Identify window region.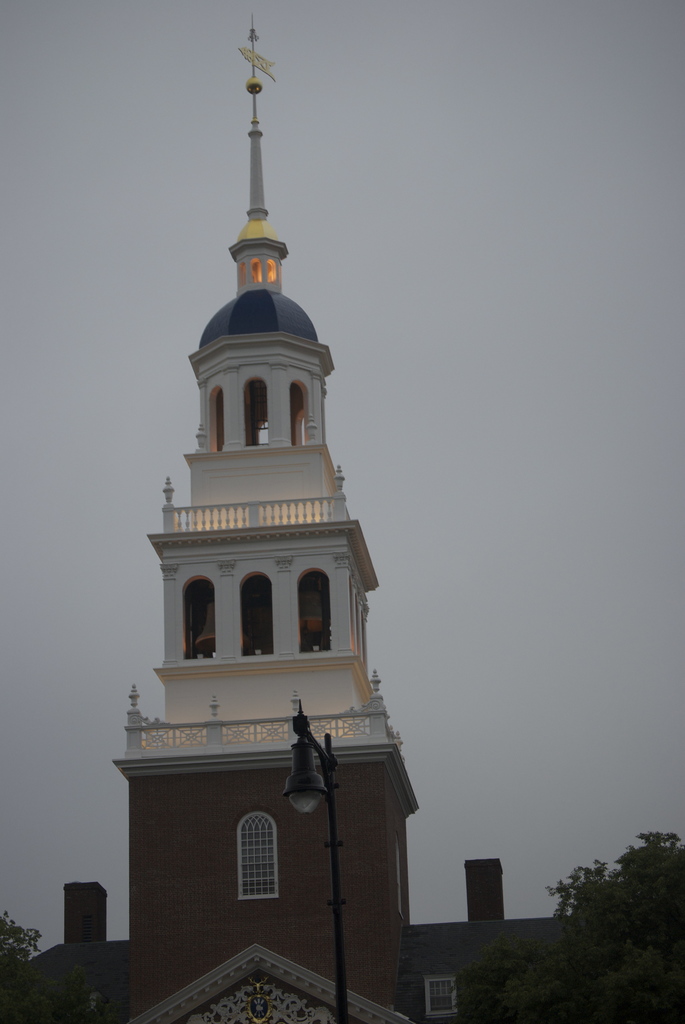
Region: x1=303, y1=570, x2=336, y2=655.
